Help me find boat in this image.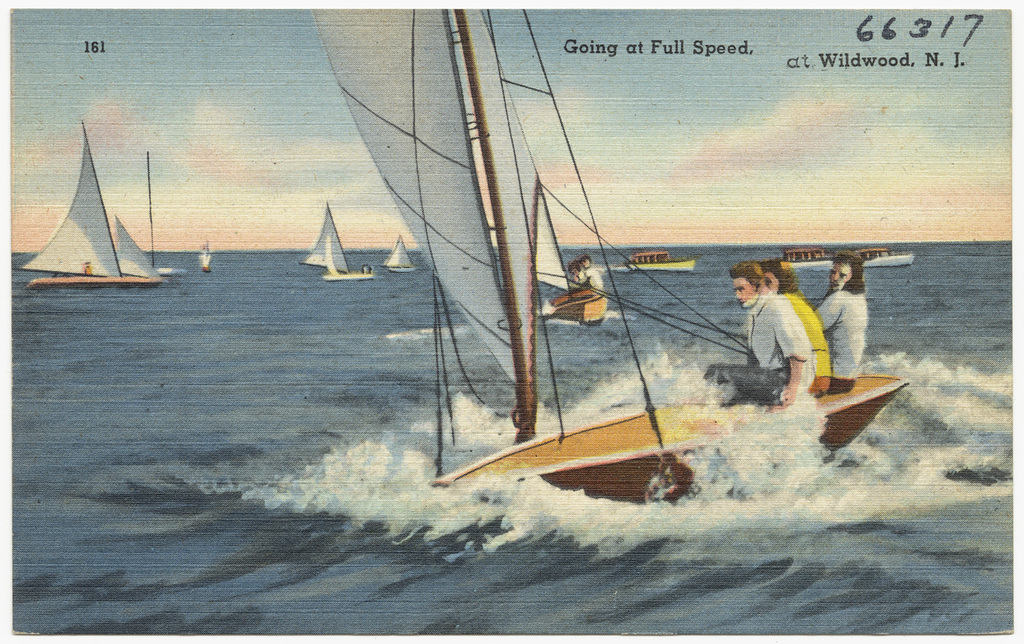
Found it: [150, 150, 188, 280].
